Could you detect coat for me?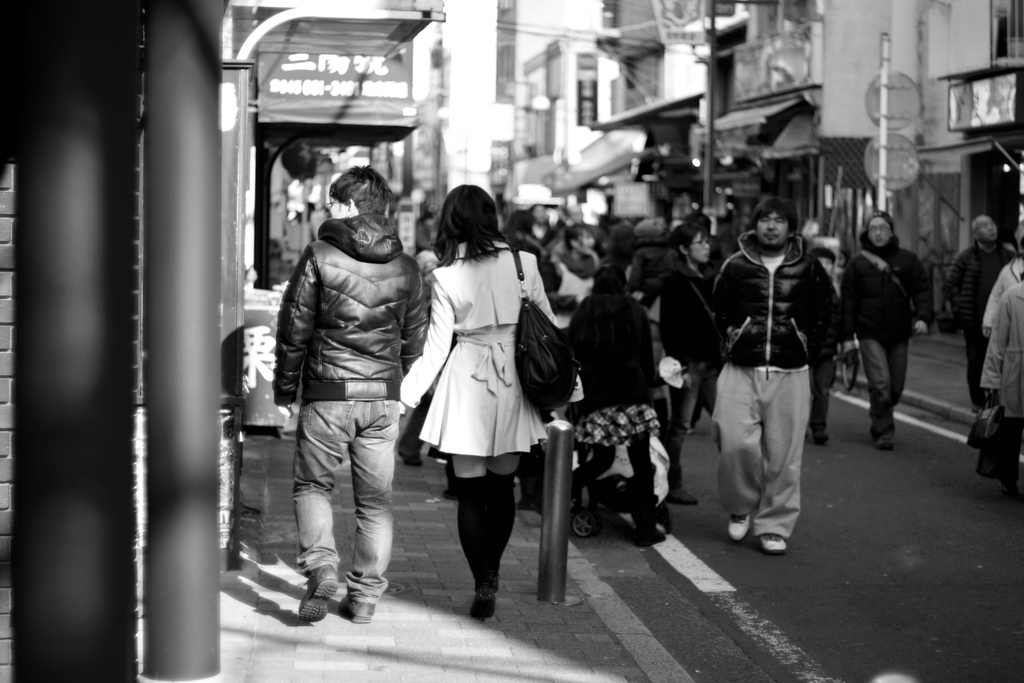
Detection result: select_region(941, 229, 1001, 341).
